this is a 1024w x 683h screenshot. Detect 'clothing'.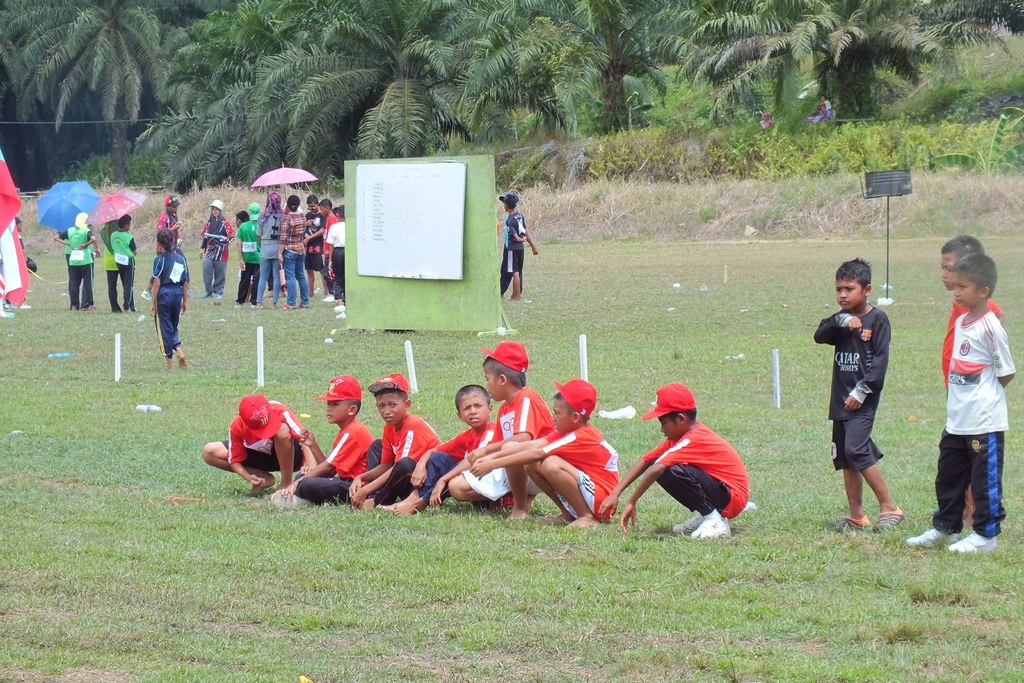
bbox(327, 217, 347, 297).
